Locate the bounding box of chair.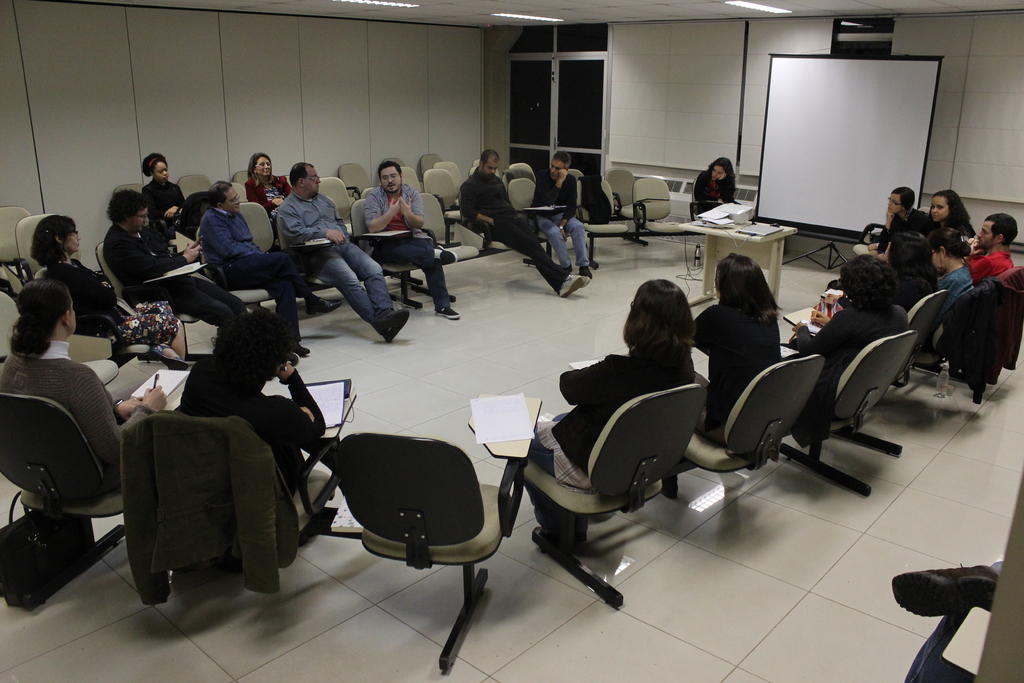
Bounding box: <bbox>456, 215, 516, 257</bbox>.
